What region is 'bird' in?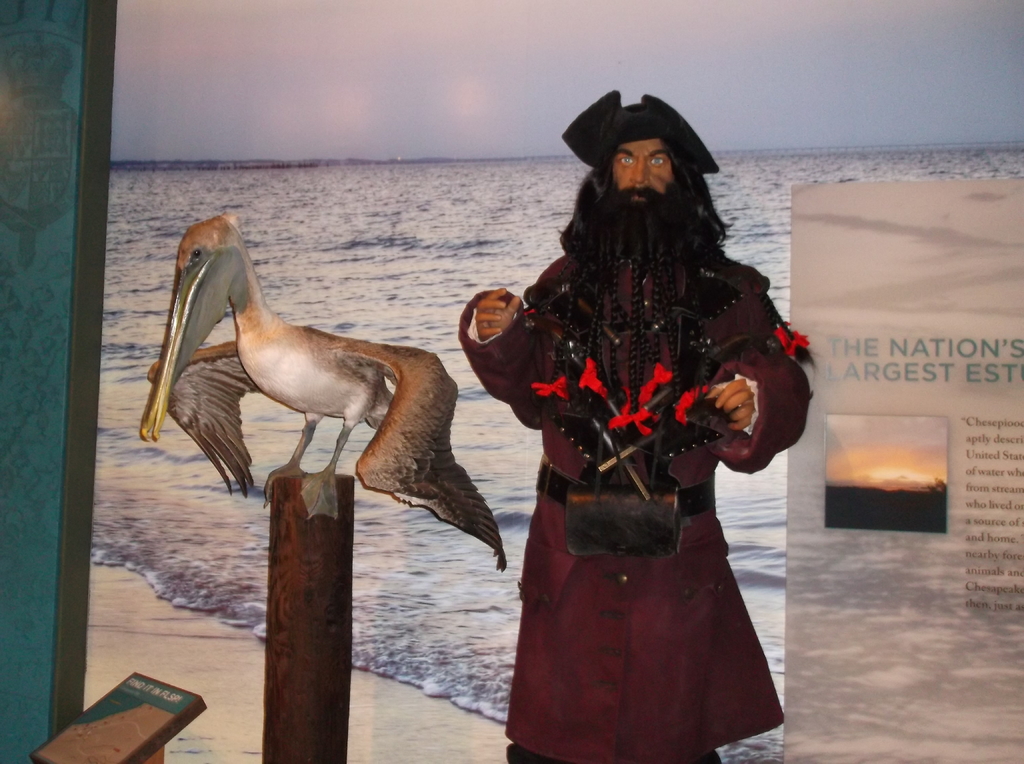
132/207/515/577.
